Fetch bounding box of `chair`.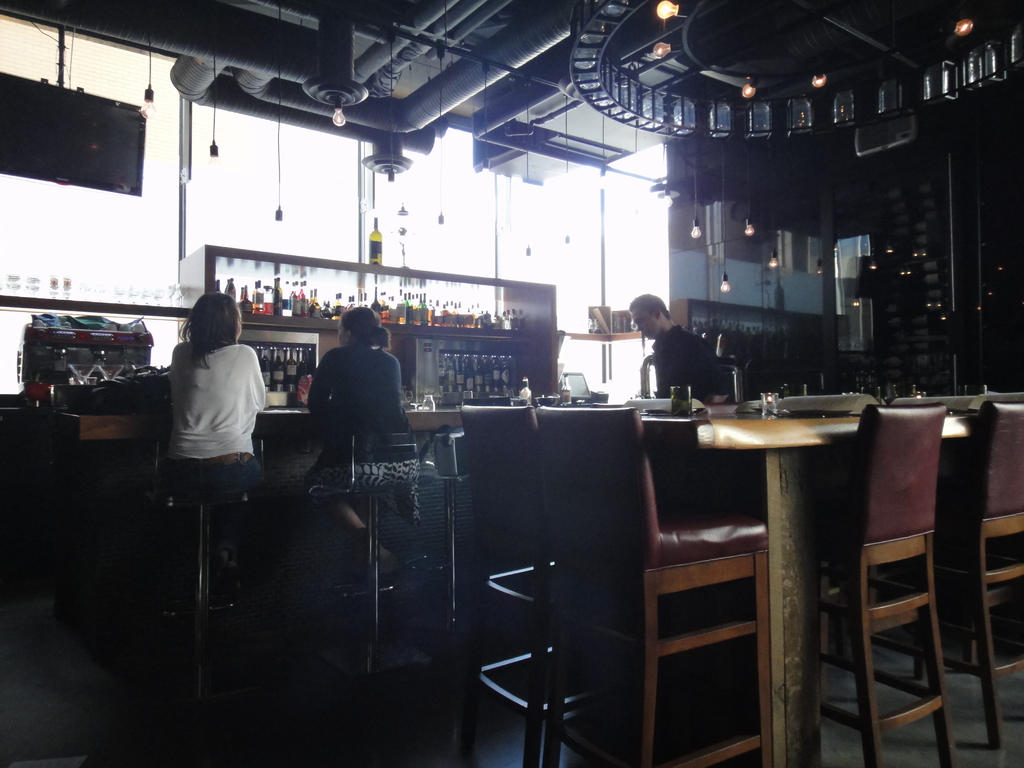
Bbox: x1=144 y1=435 x2=266 y2=641.
